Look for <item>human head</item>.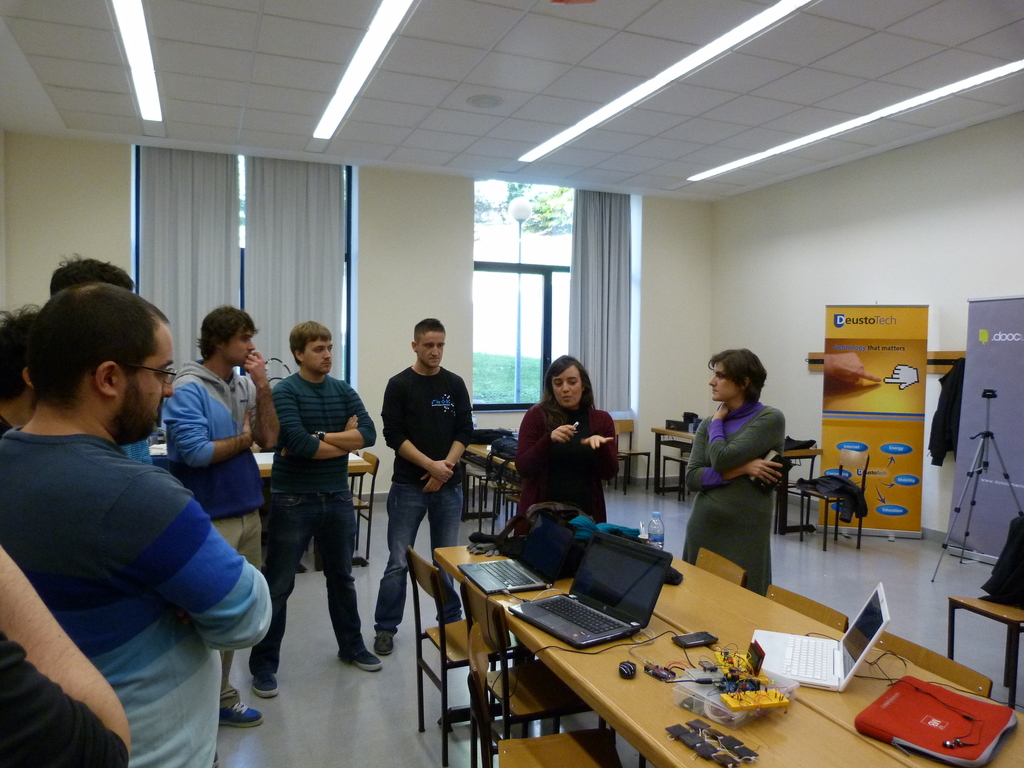
Found: l=707, t=346, r=767, b=404.
